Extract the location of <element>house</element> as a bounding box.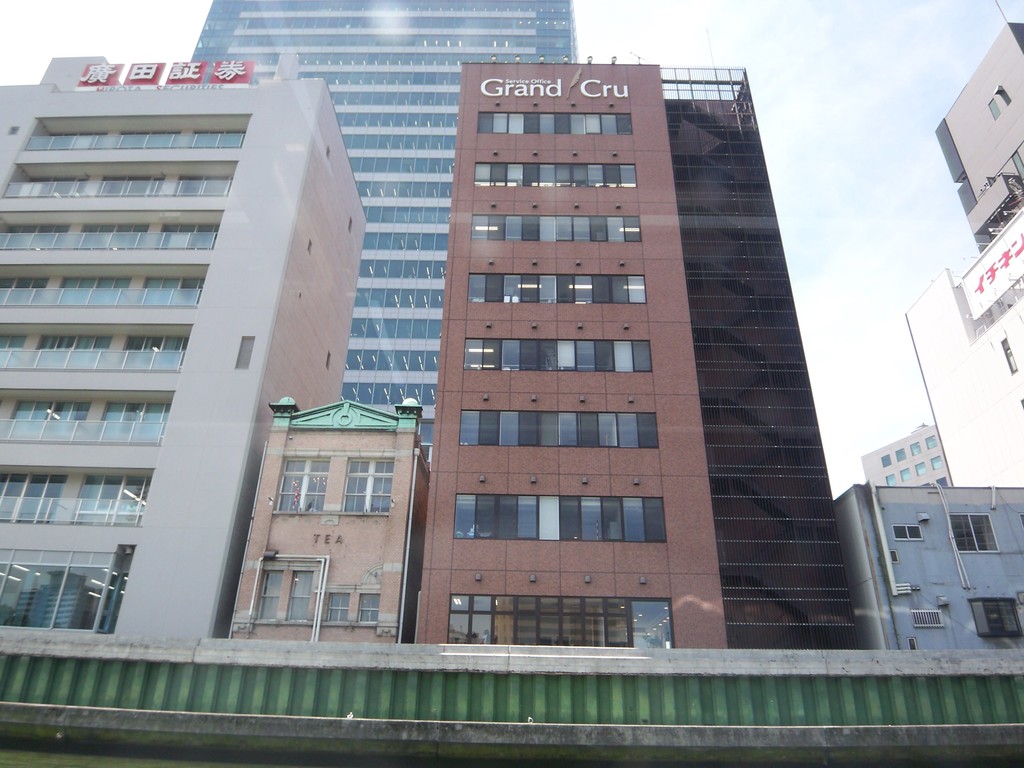
box=[268, 409, 437, 650].
